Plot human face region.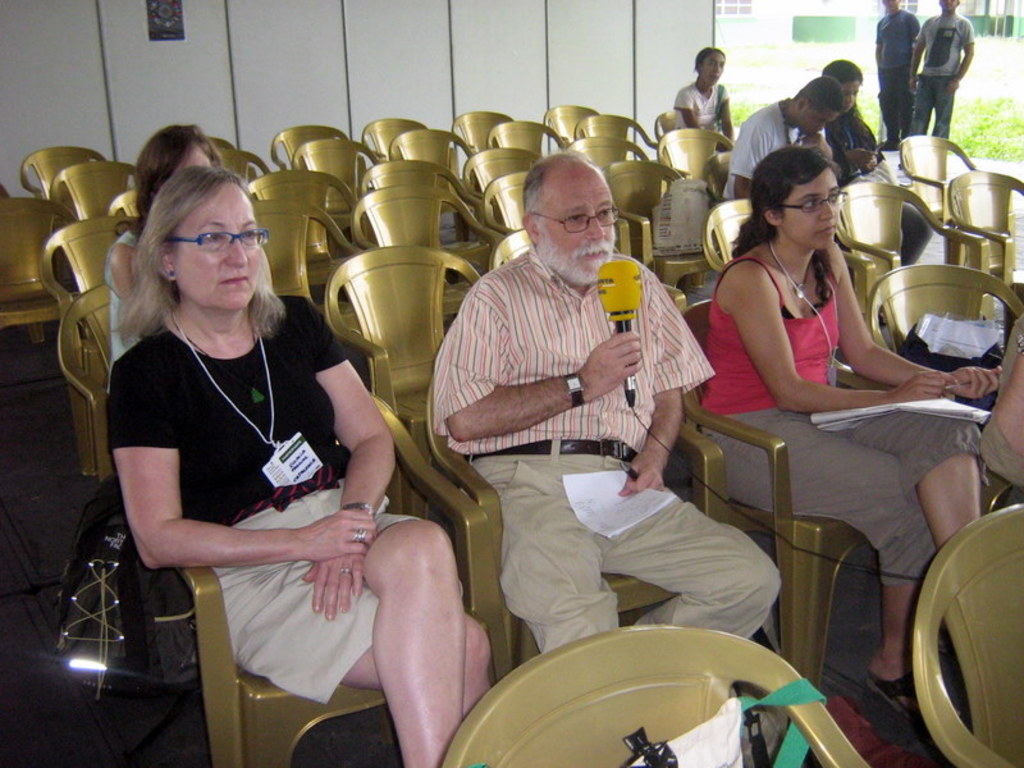
Plotted at left=933, top=0, right=957, bottom=15.
